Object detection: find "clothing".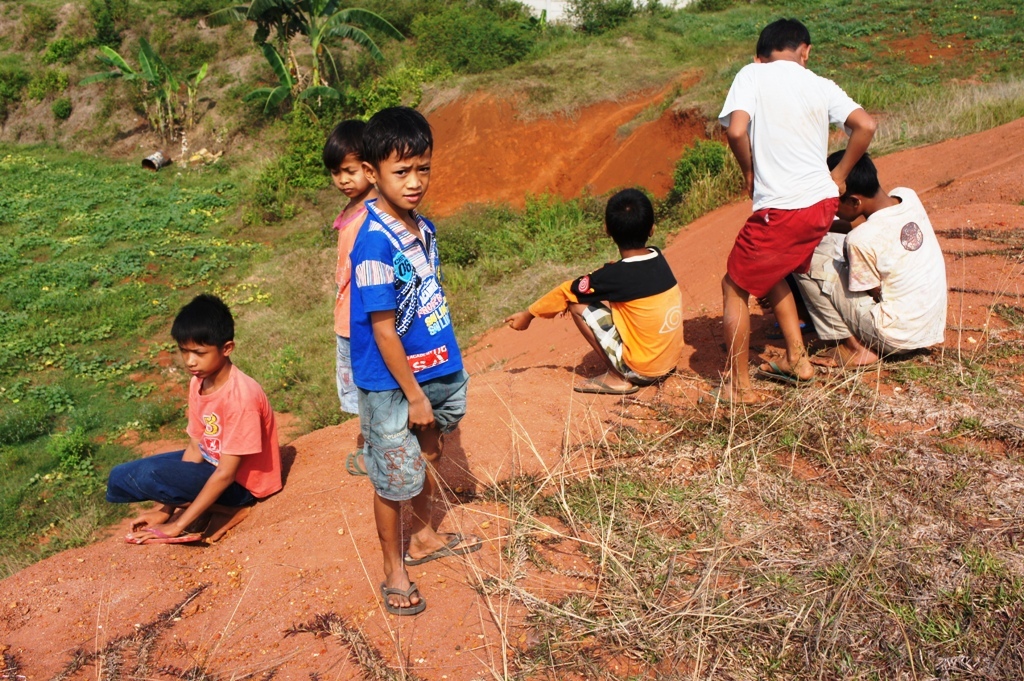
[left=143, top=352, right=283, bottom=517].
